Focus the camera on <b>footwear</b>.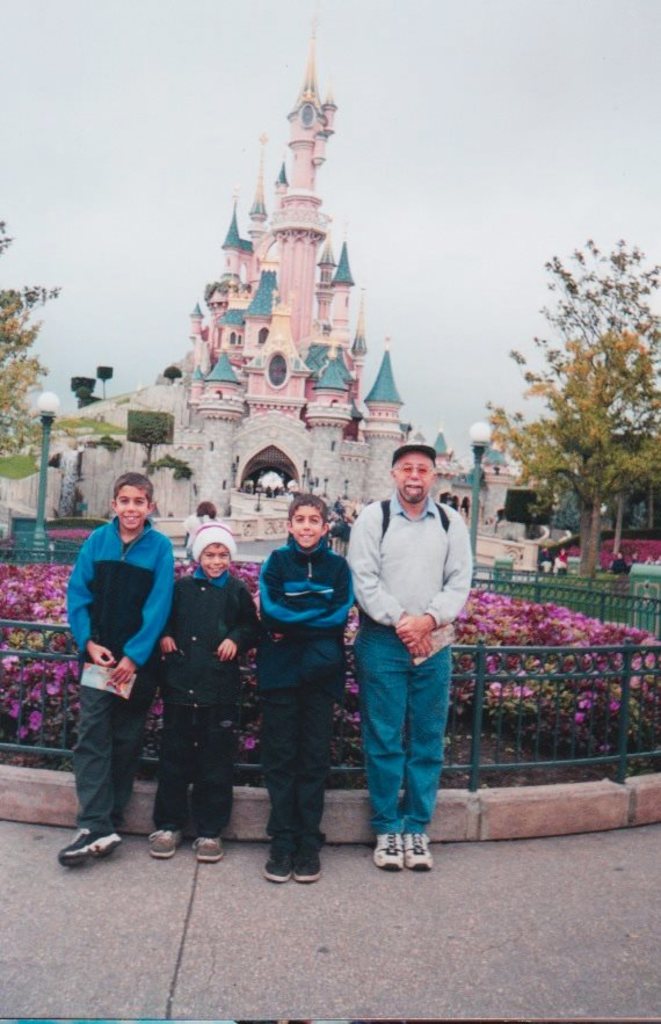
Focus region: 194,833,227,860.
